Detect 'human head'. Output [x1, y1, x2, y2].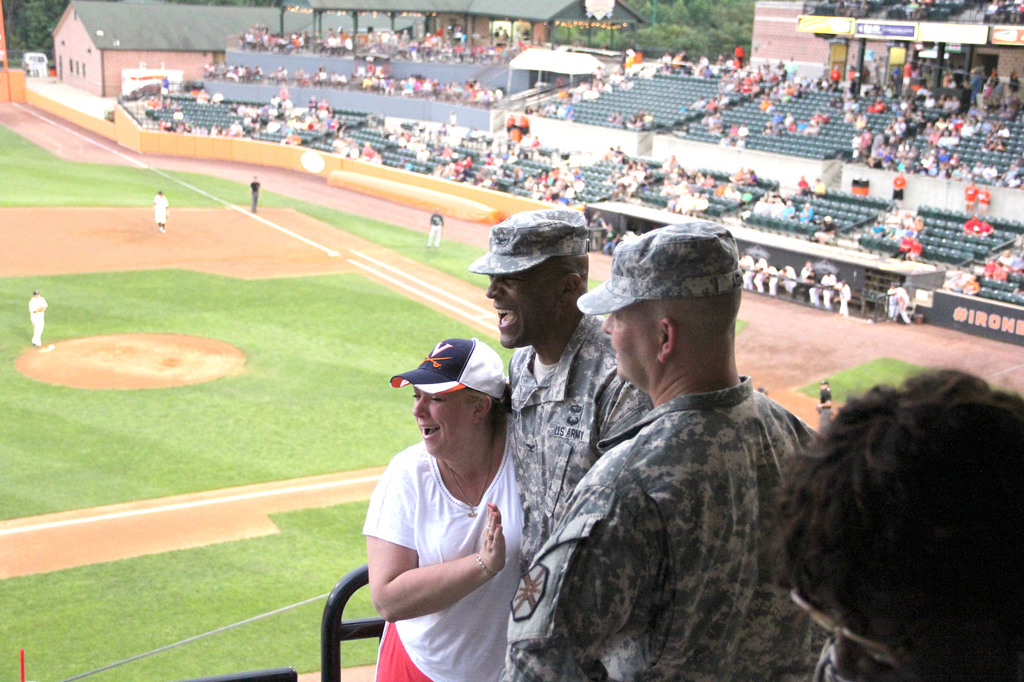
[598, 226, 757, 409].
